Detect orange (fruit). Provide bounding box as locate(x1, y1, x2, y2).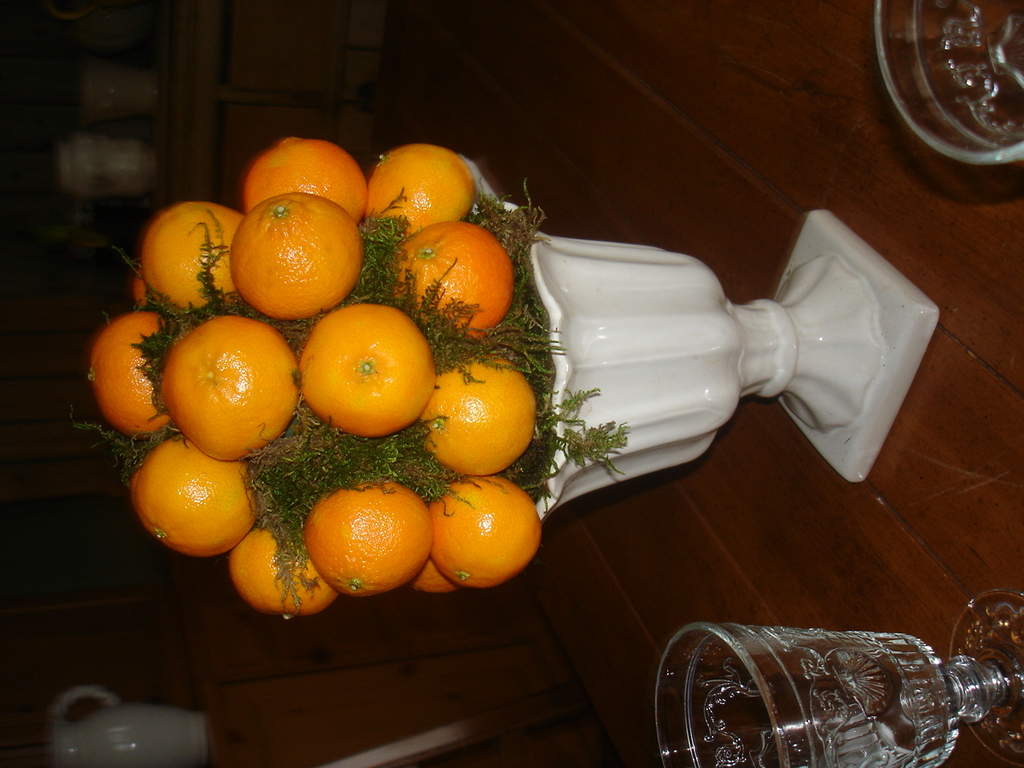
locate(243, 194, 370, 326).
